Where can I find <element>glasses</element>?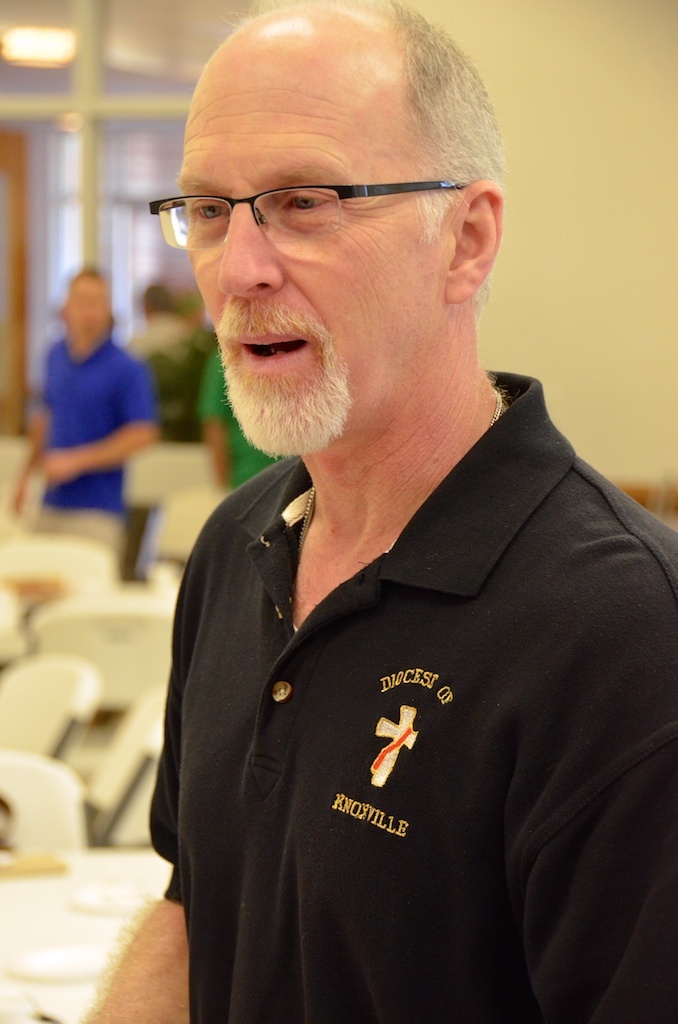
You can find it at pyautogui.locateOnScreen(147, 180, 466, 247).
